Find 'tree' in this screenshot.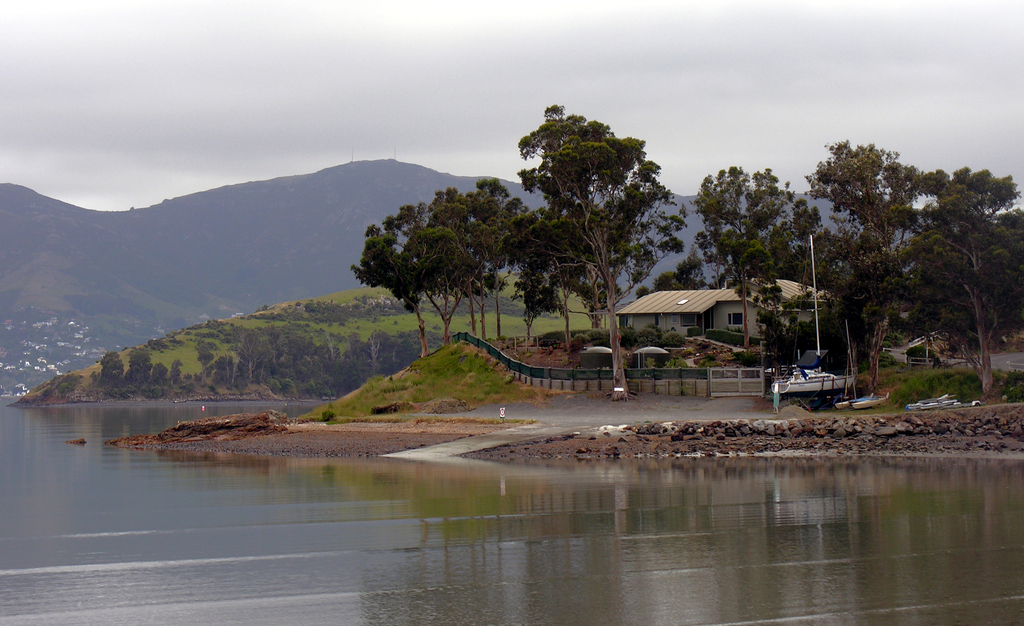
The bounding box for 'tree' is <box>788,137,923,272</box>.
